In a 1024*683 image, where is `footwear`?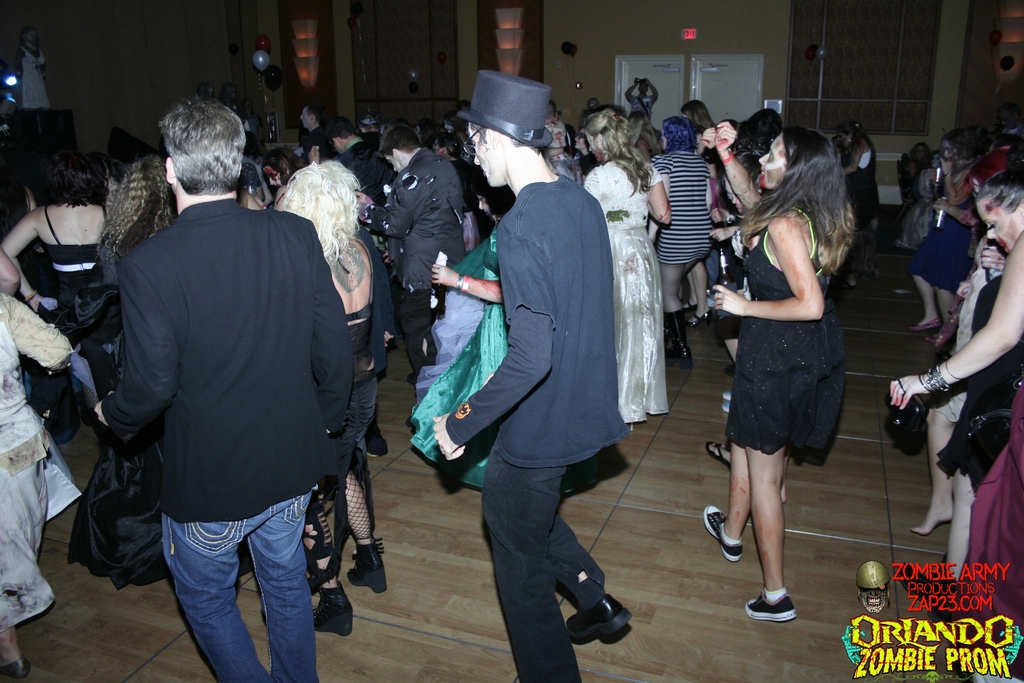
l=740, t=586, r=804, b=628.
